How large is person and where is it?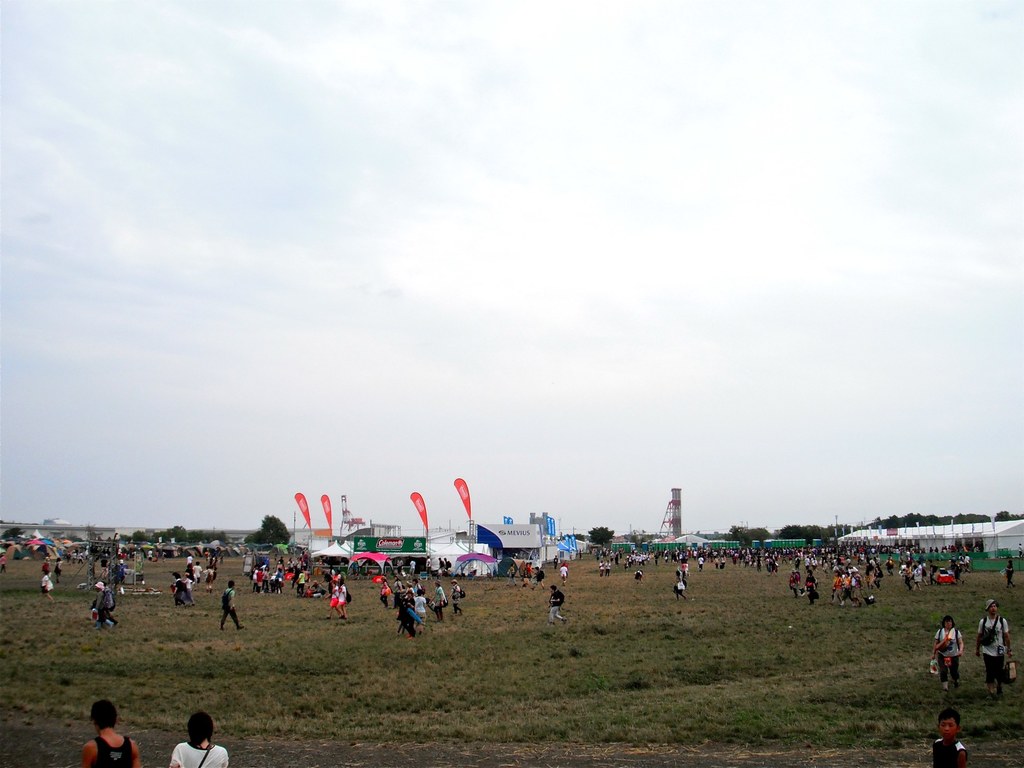
Bounding box: Rect(932, 612, 964, 691).
